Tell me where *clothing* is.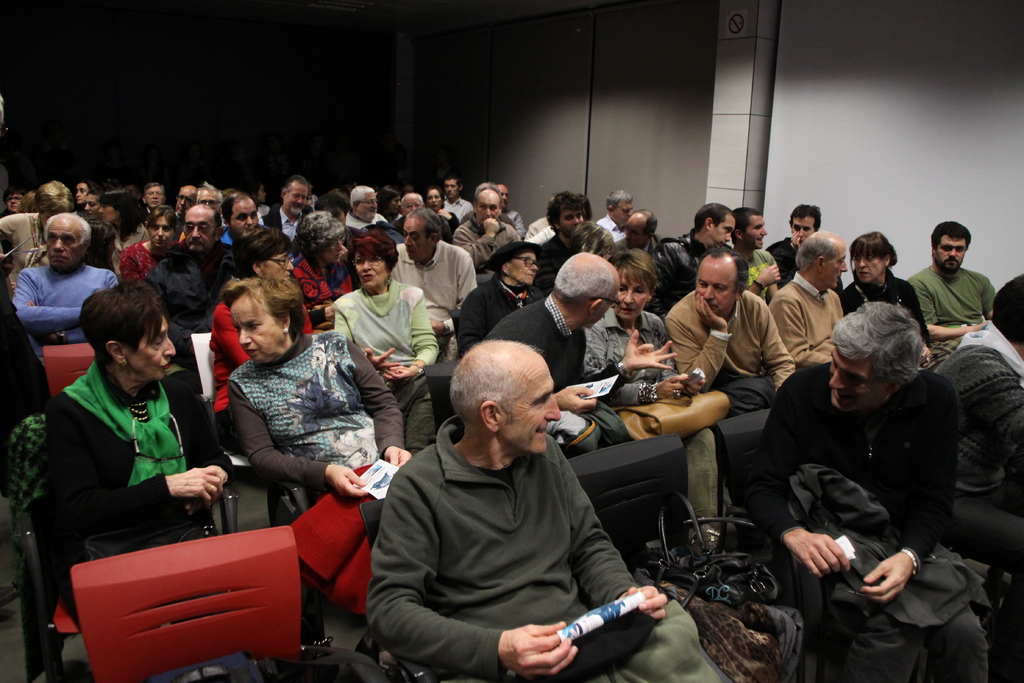
*clothing* is at 767/235/799/279.
